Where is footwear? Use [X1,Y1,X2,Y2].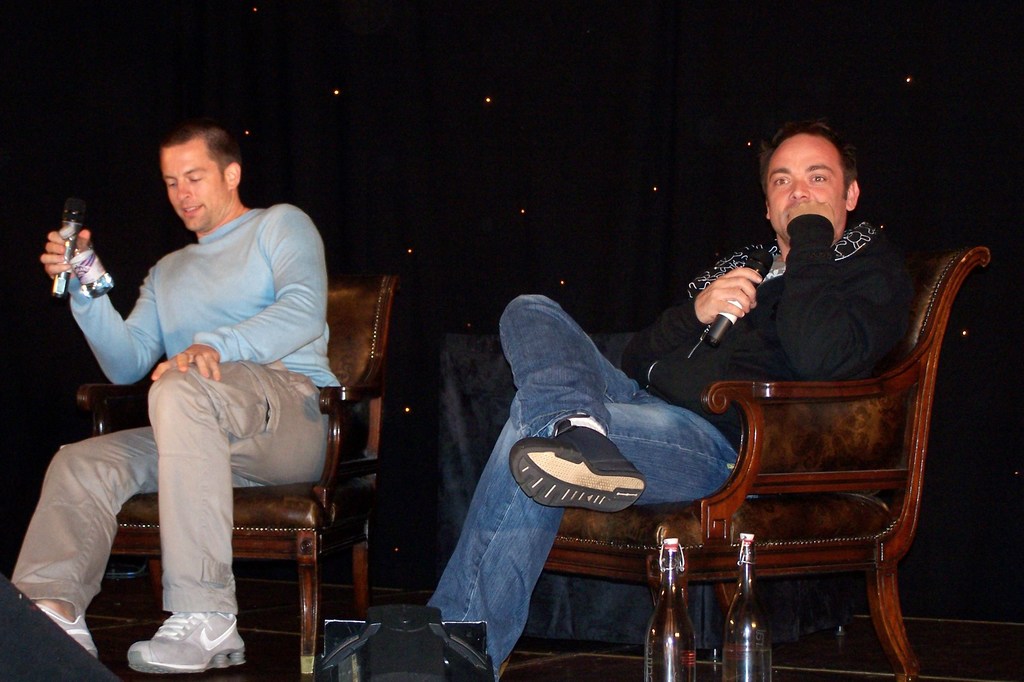
[35,596,96,658].
